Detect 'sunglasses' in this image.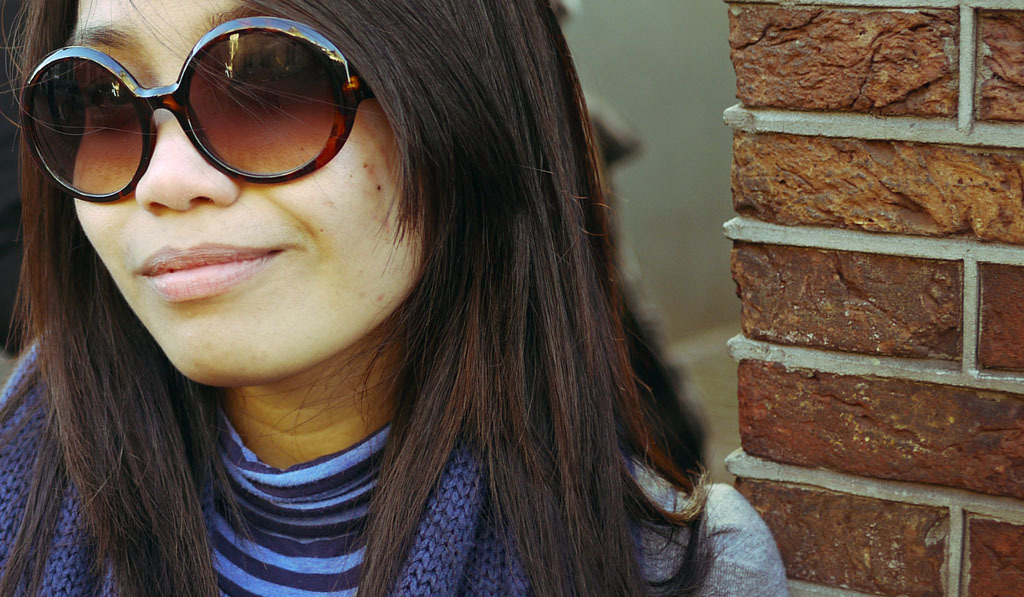
Detection: 17 13 372 207.
